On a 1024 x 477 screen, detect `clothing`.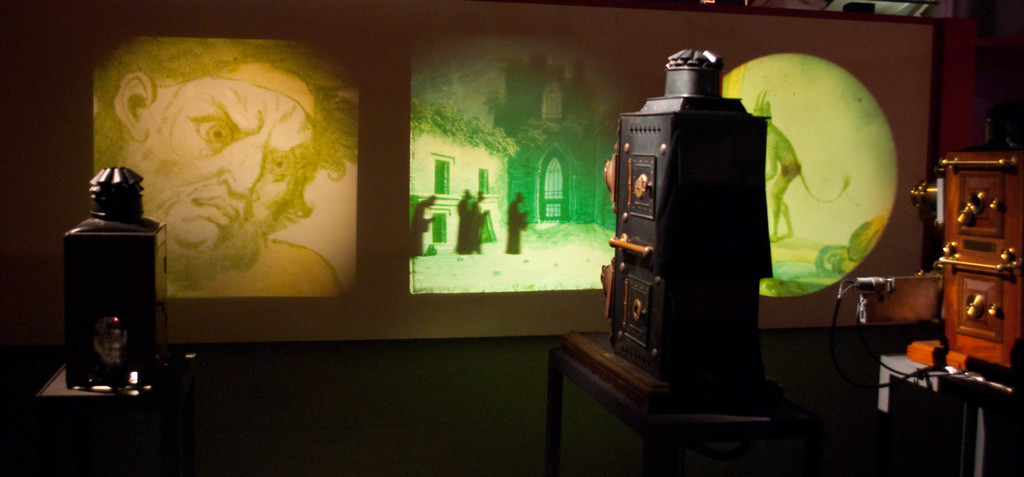
box=[504, 187, 532, 257].
